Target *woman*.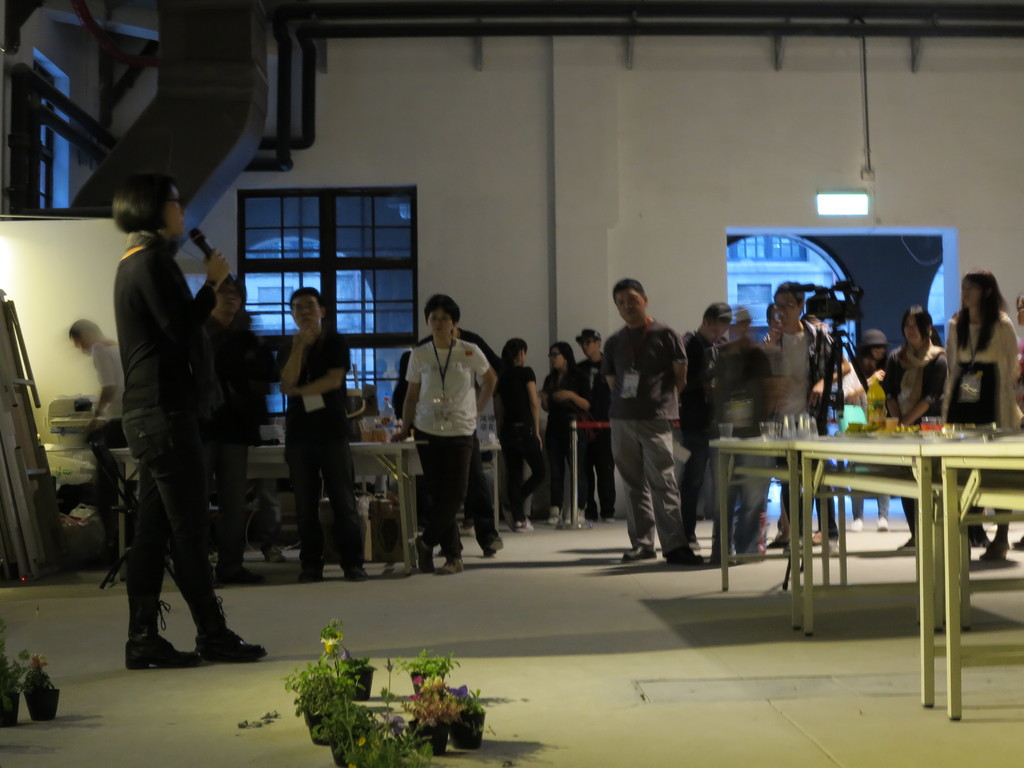
Target region: <bbox>398, 297, 493, 573</bbox>.
